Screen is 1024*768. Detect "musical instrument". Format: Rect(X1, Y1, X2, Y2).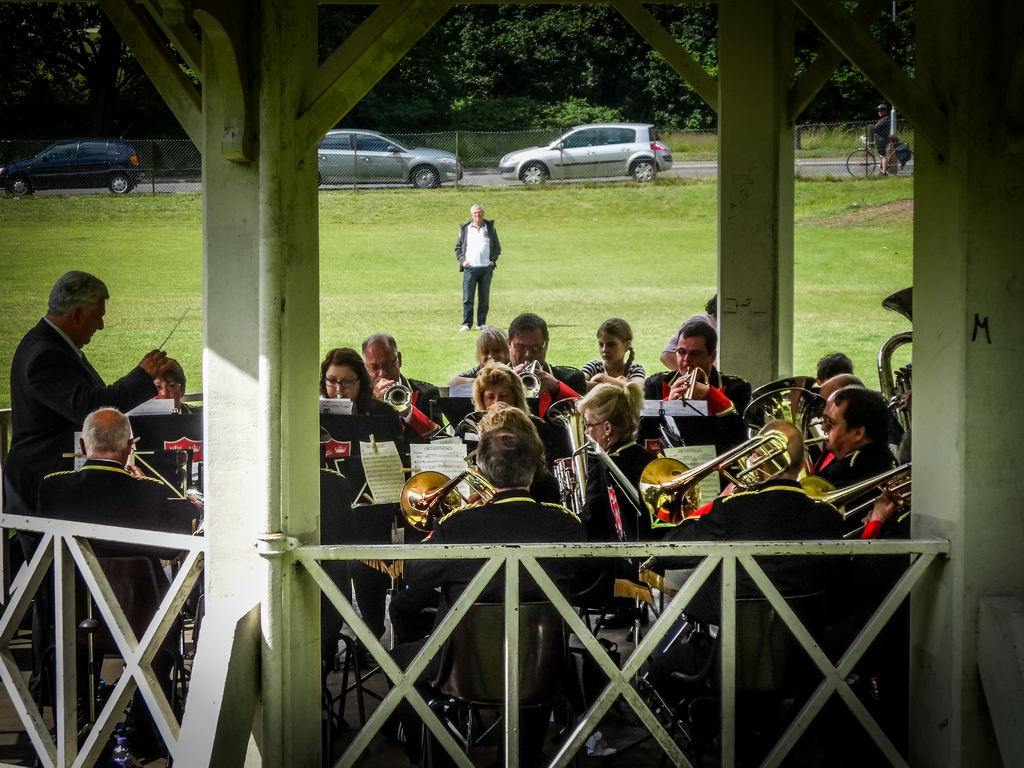
Rect(732, 373, 834, 447).
